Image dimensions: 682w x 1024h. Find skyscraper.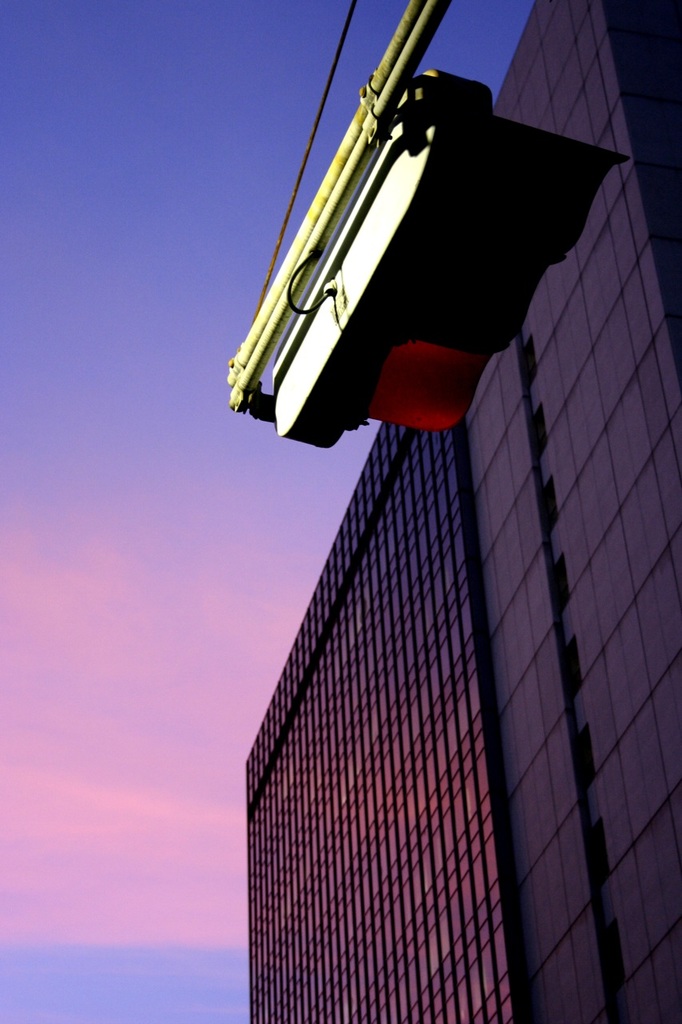
bbox=[243, 0, 681, 1023].
